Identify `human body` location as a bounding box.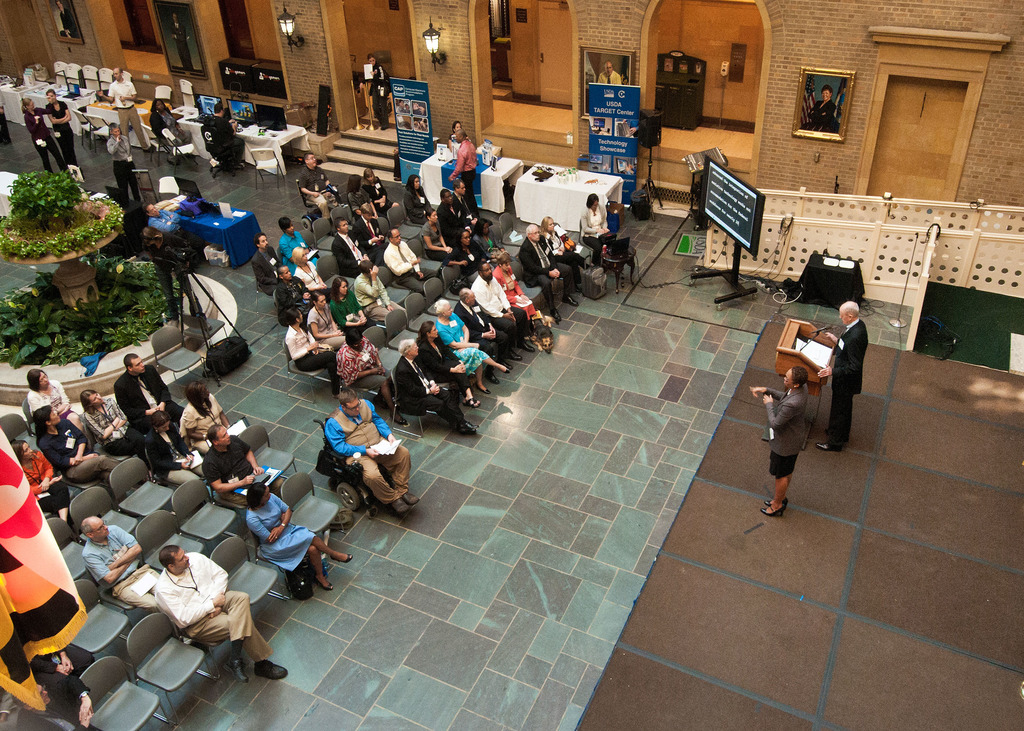
bbox(297, 150, 337, 219).
